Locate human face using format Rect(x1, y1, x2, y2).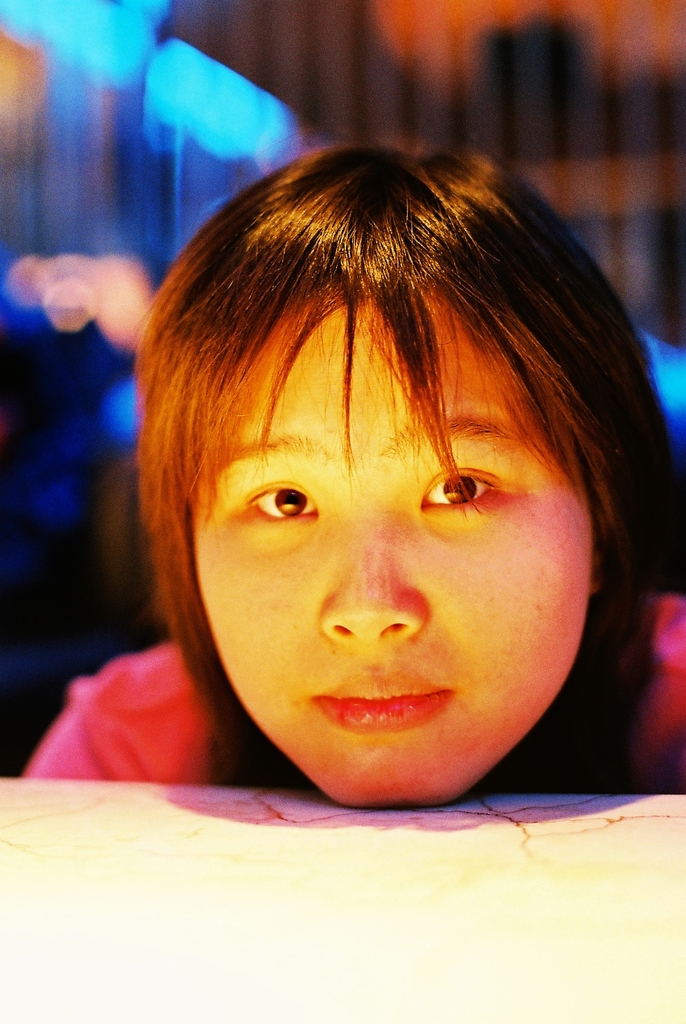
Rect(186, 257, 592, 811).
